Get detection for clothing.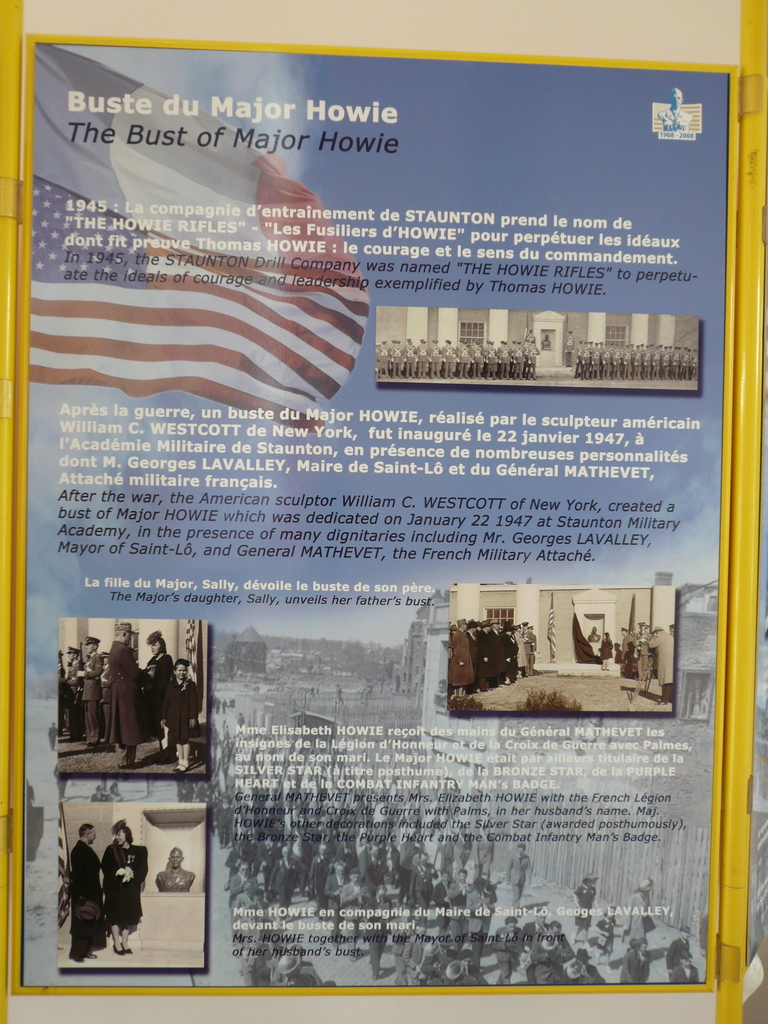
Detection: [x1=161, y1=669, x2=198, y2=751].
